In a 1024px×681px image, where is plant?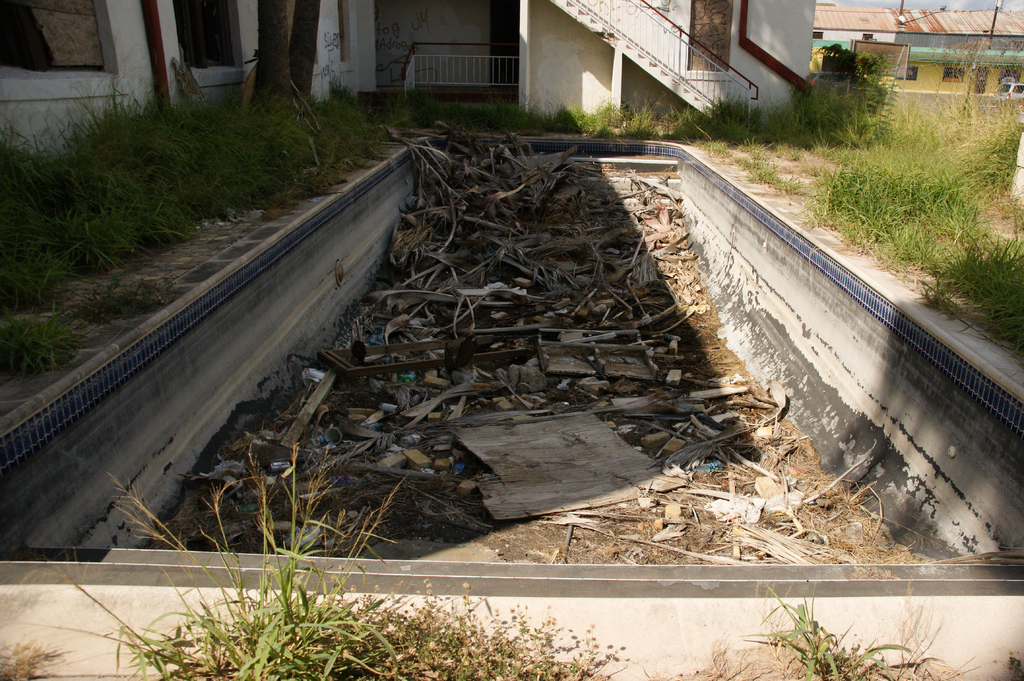
670, 48, 918, 154.
